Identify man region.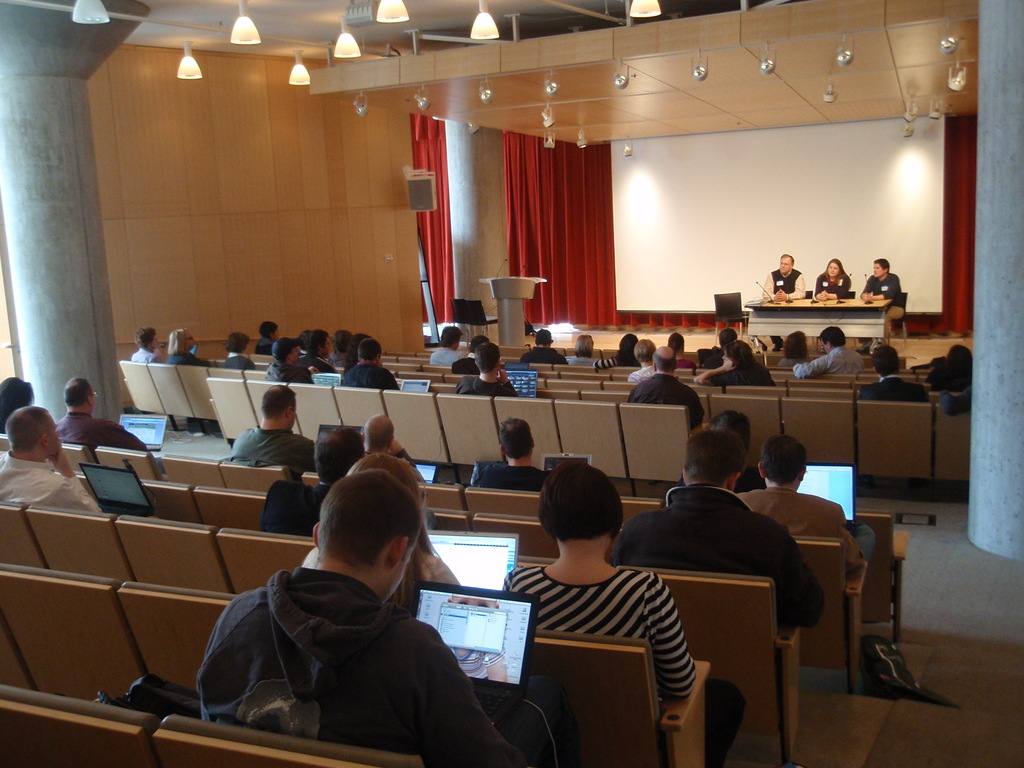
Region: (358,413,425,474).
